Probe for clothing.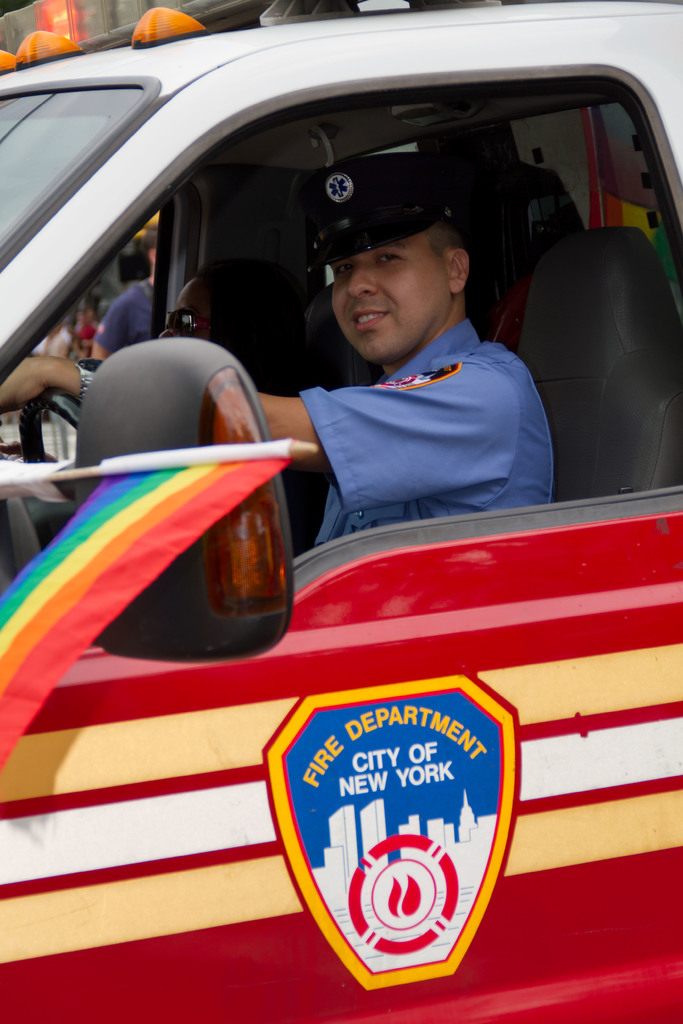
Probe result: 98:282:152:350.
